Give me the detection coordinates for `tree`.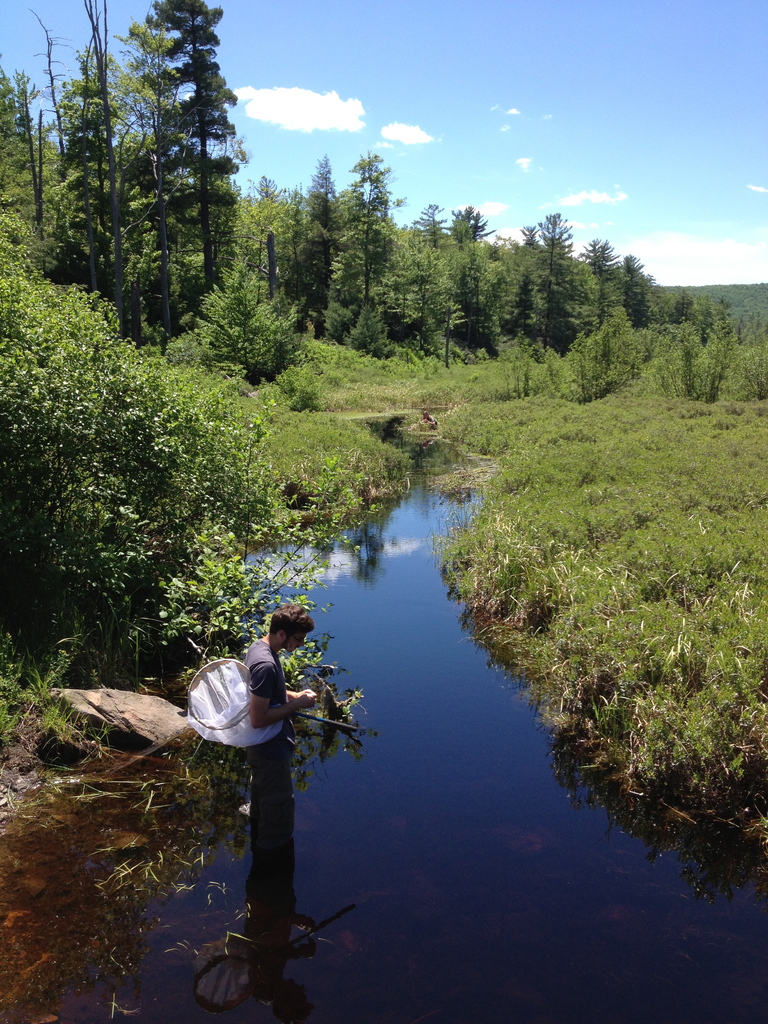
l=343, t=152, r=425, b=337.
